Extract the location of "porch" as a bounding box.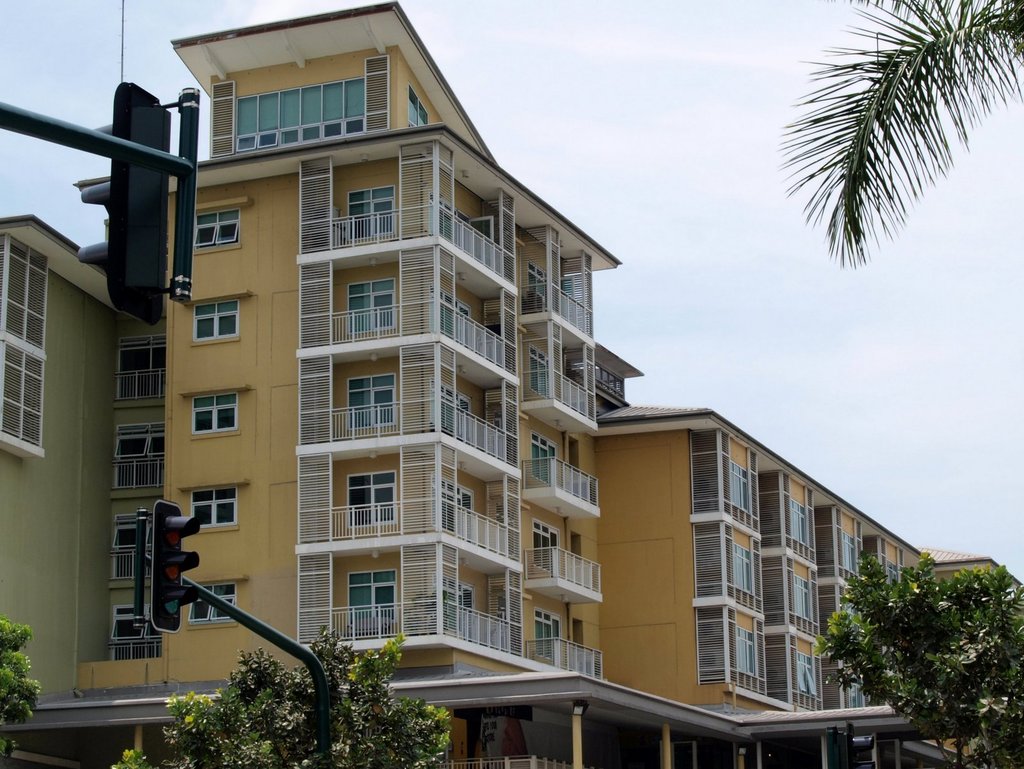
left=522, top=635, right=604, bottom=679.
